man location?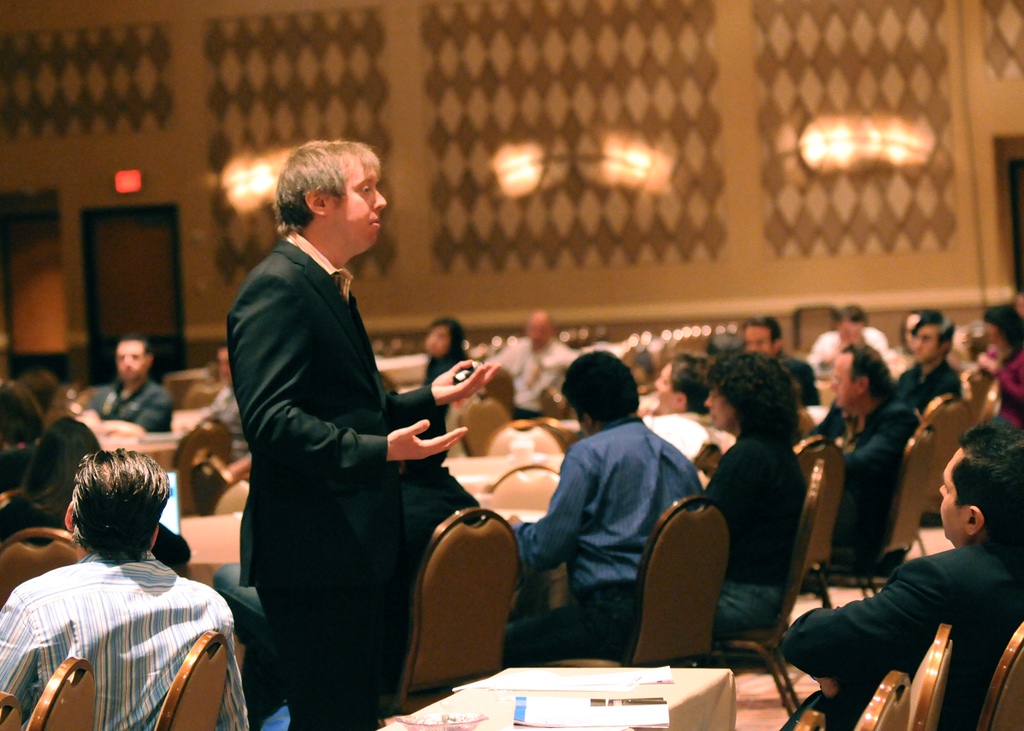
477,308,584,421
